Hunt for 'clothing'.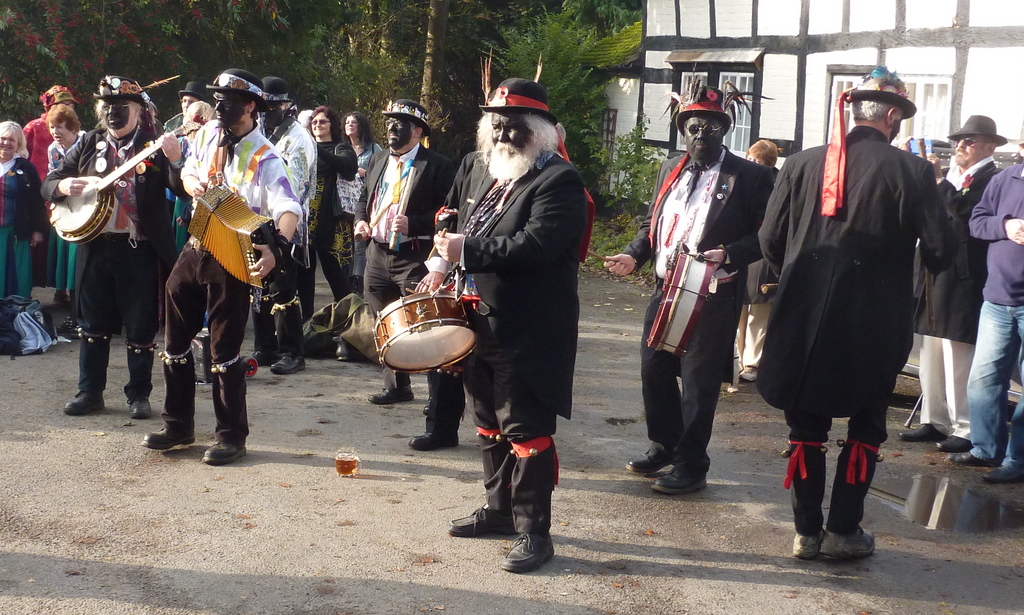
Hunted down at 956, 161, 1023, 477.
